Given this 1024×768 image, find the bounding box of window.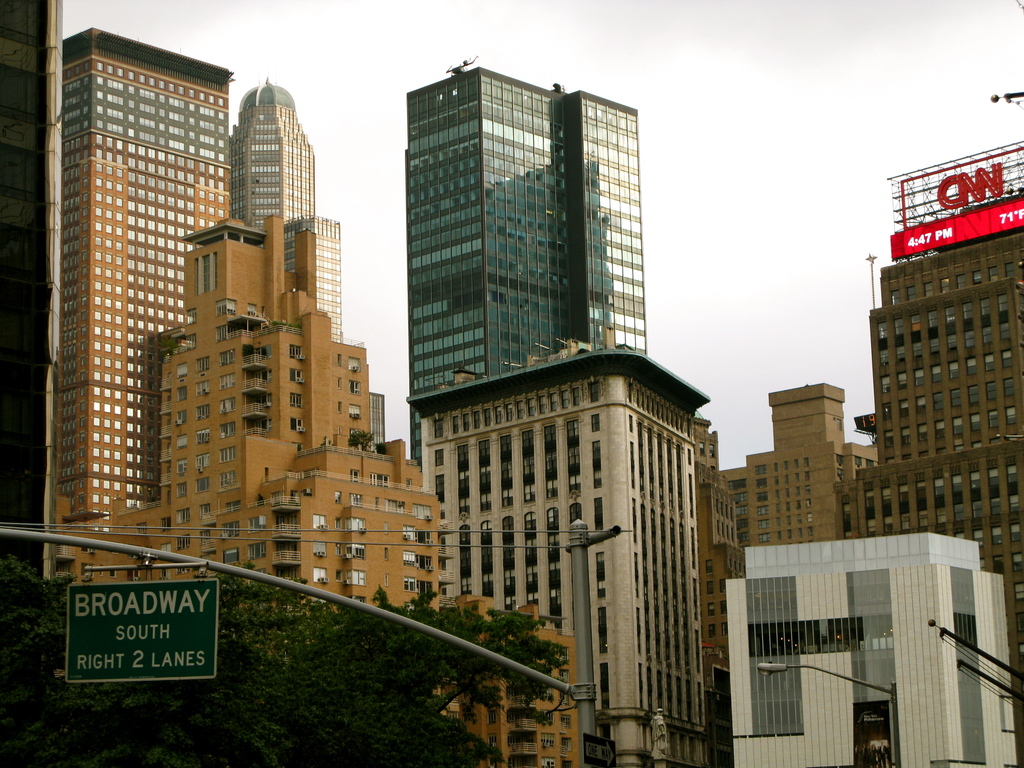
bbox=(346, 353, 364, 376).
